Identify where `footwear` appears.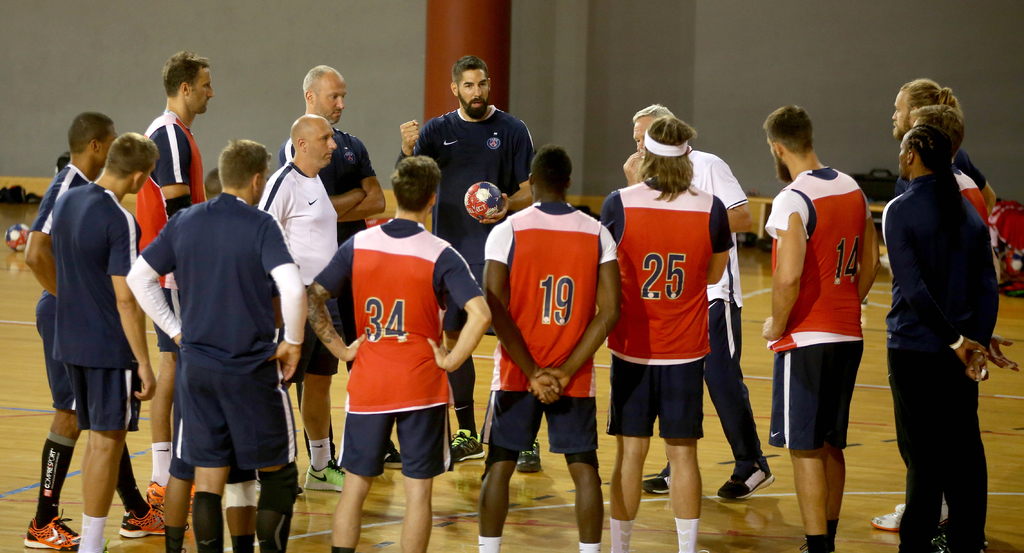
Appears at <region>383, 445, 406, 469</region>.
